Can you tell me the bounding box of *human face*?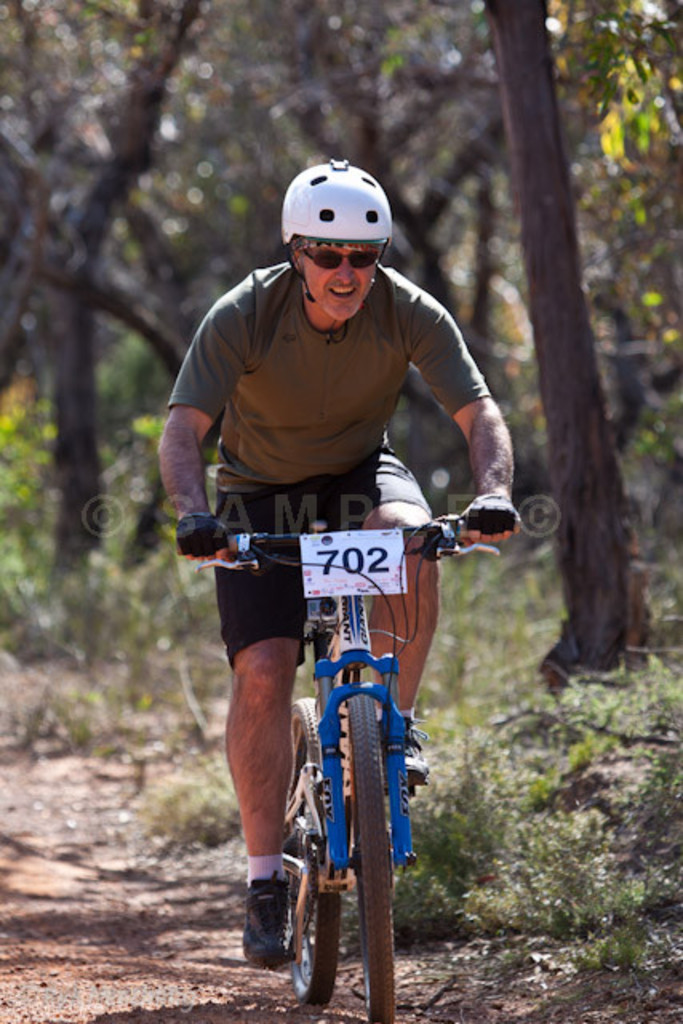
[298, 245, 381, 318].
